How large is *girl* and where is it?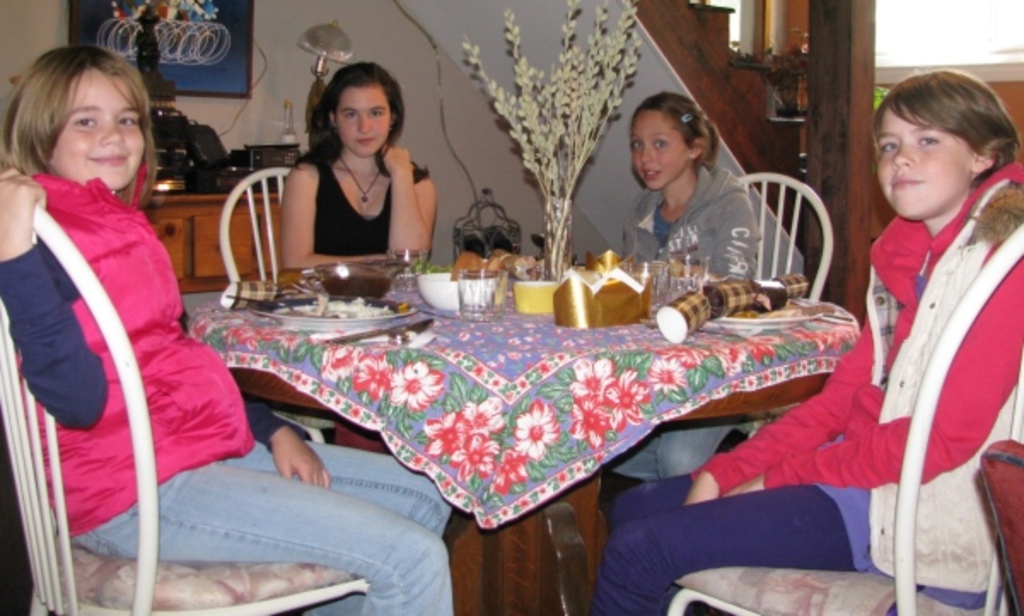
Bounding box: bbox=(276, 63, 437, 268).
